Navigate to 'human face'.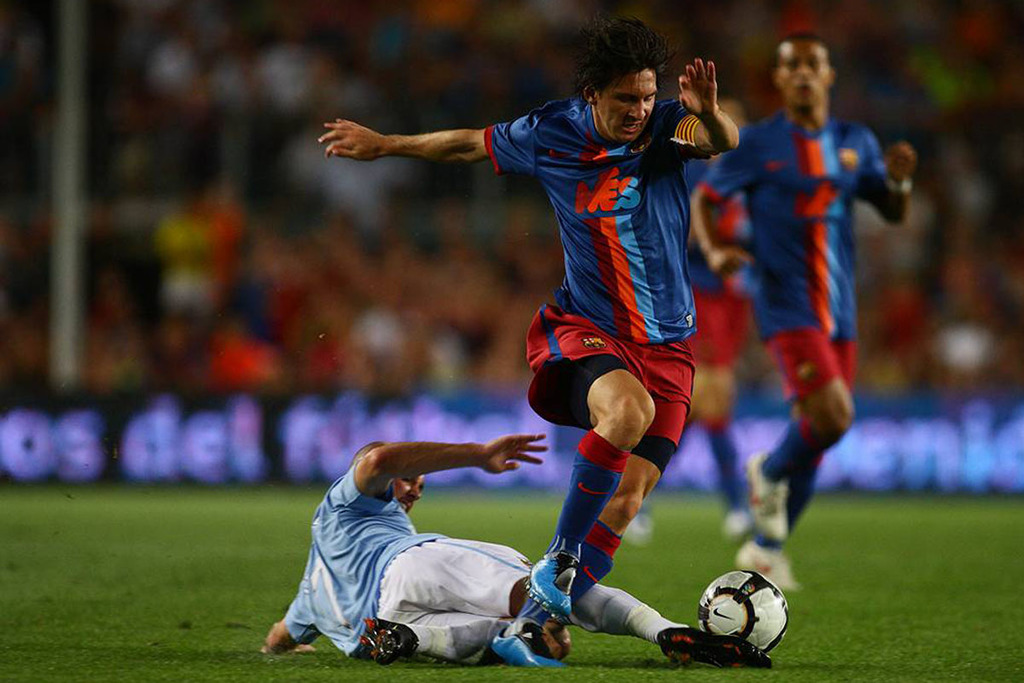
Navigation target: x1=597 y1=68 x2=654 y2=141.
